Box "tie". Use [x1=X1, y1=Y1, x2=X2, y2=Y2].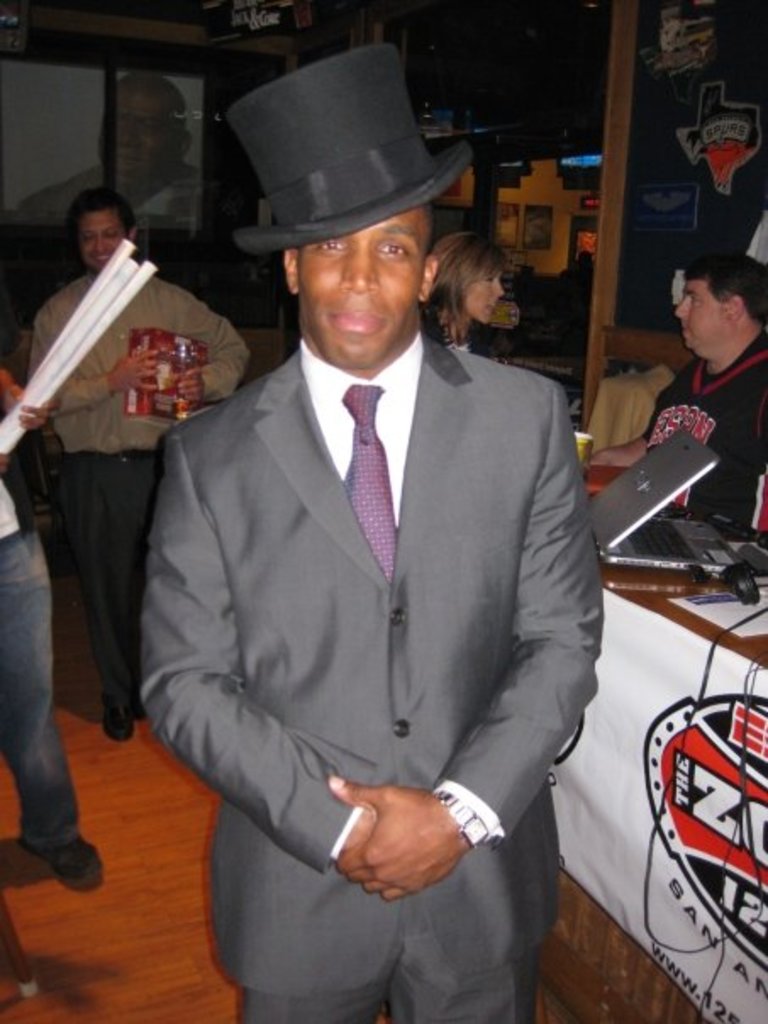
[x1=337, y1=373, x2=402, y2=585].
